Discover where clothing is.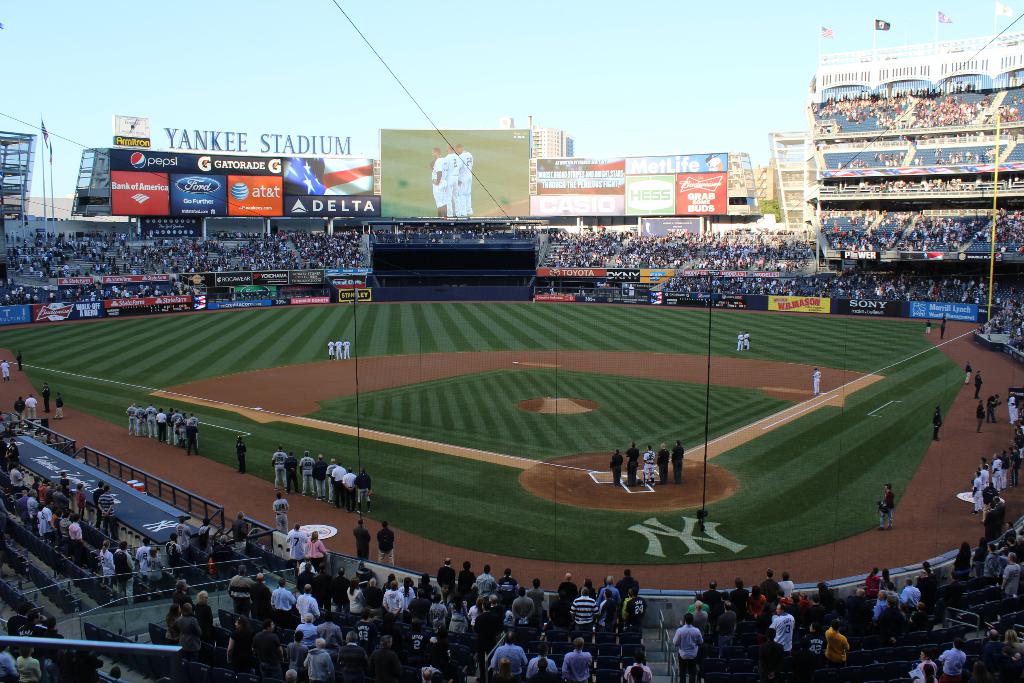
Discovered at <region>271, 497, 292, 531</region>.
